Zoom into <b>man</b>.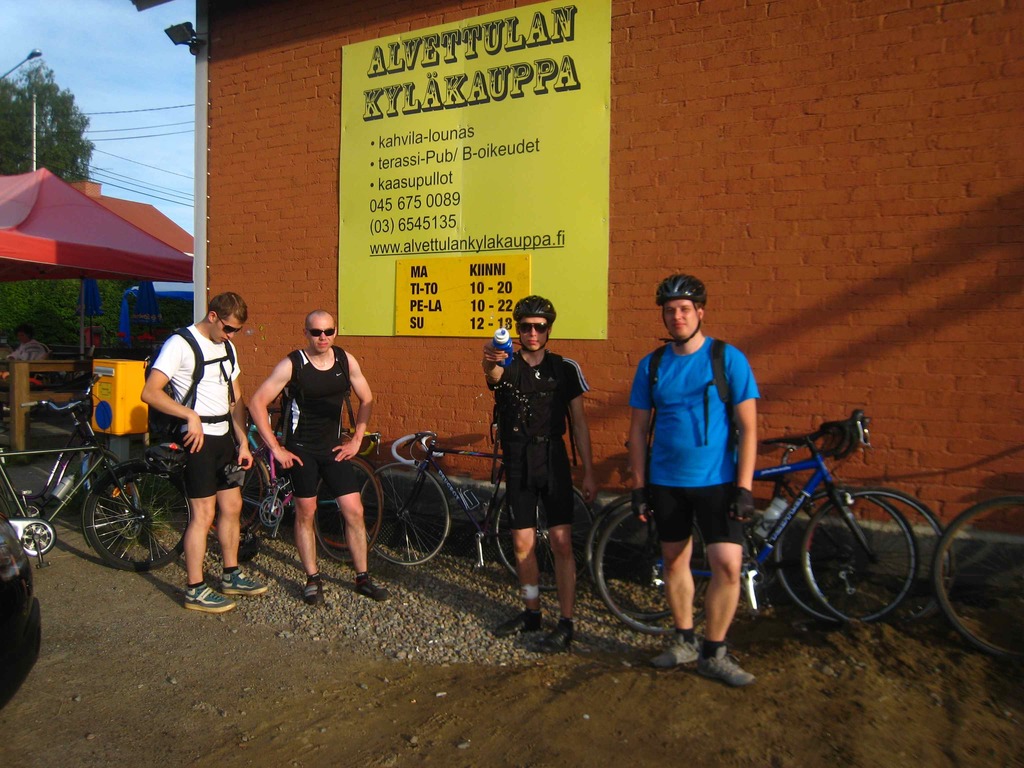
Zoom target: [left=479, top=287, right=600, bottom=650].
